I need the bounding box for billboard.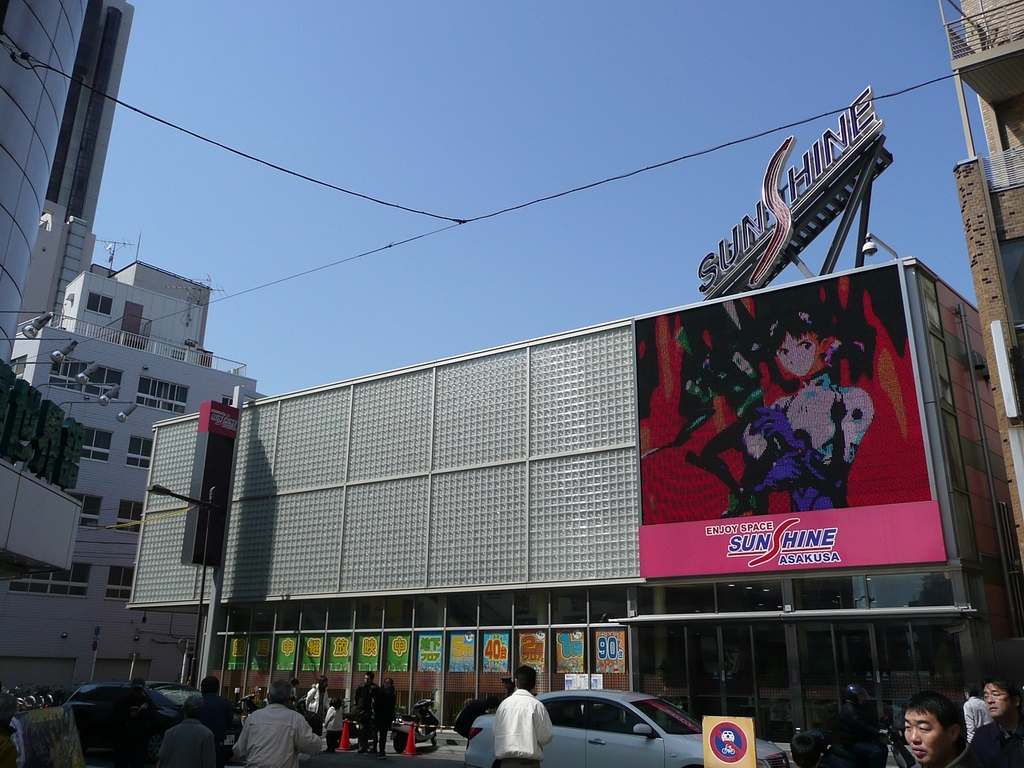
Here it is: box(630, 274, 946, 570).
